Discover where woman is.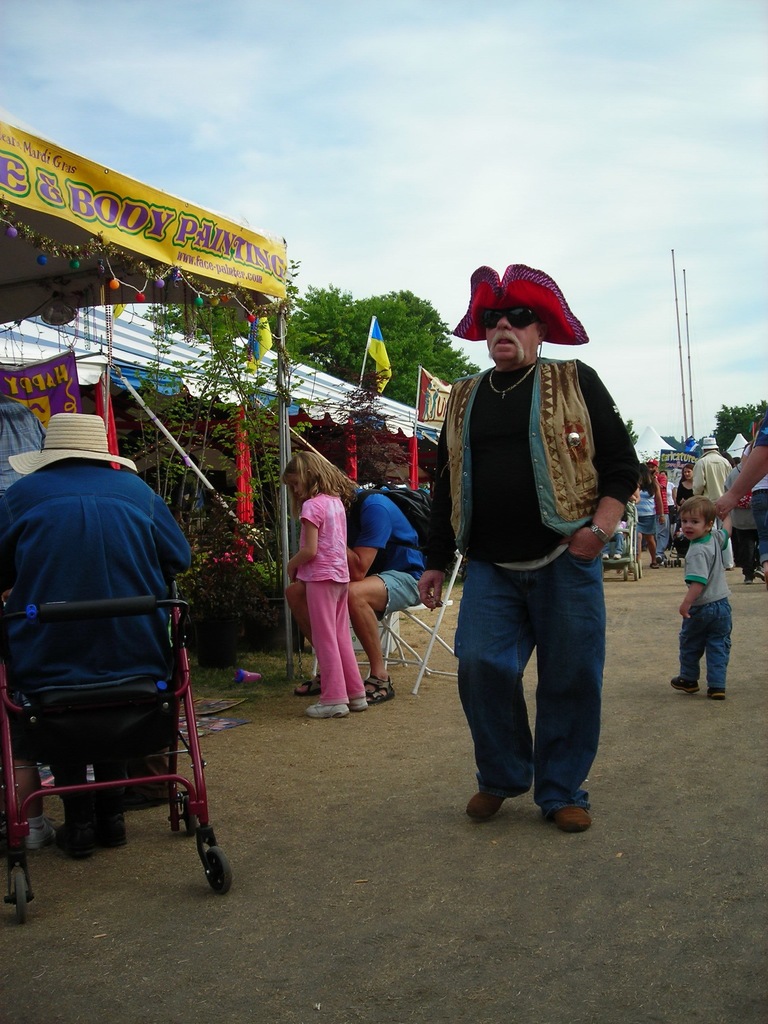
Discovered at 284,449,378,721.
